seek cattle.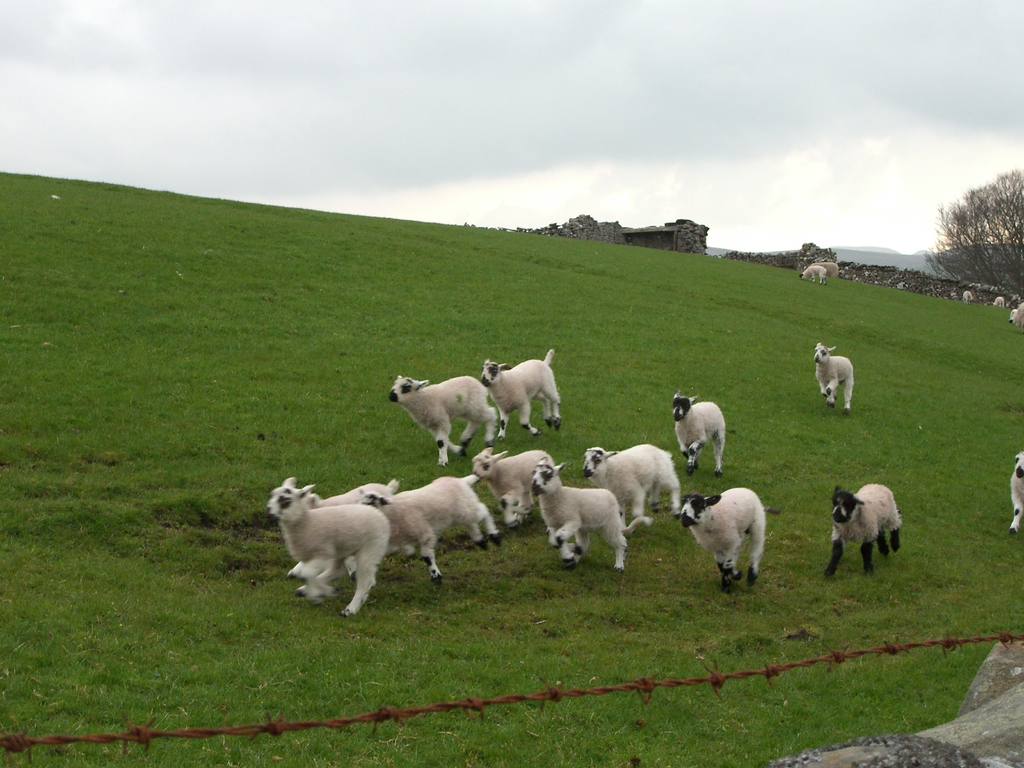
bbox(814, 345, 852, 415).
